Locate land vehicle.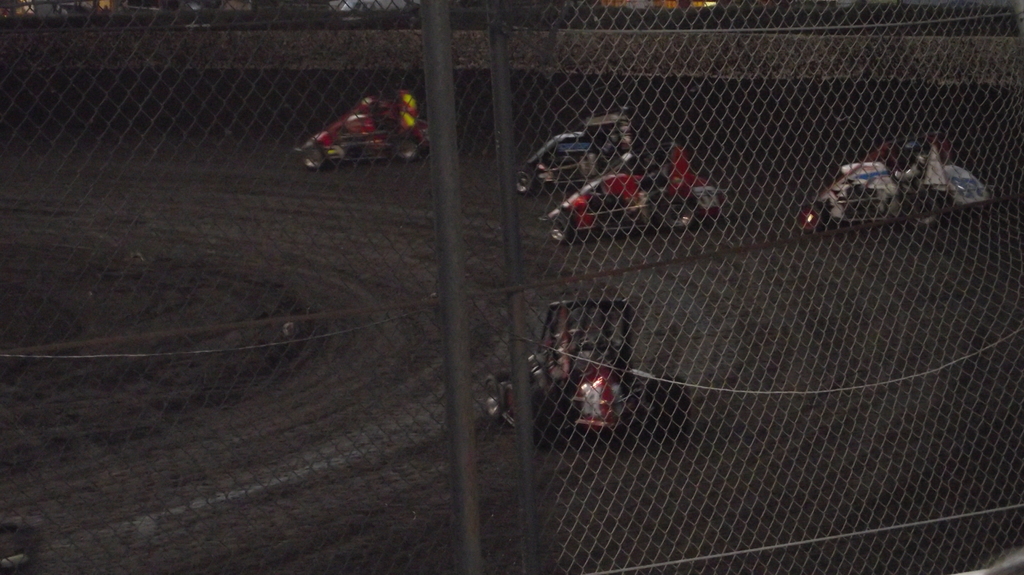
Bounding box: 296 90 433 171.
